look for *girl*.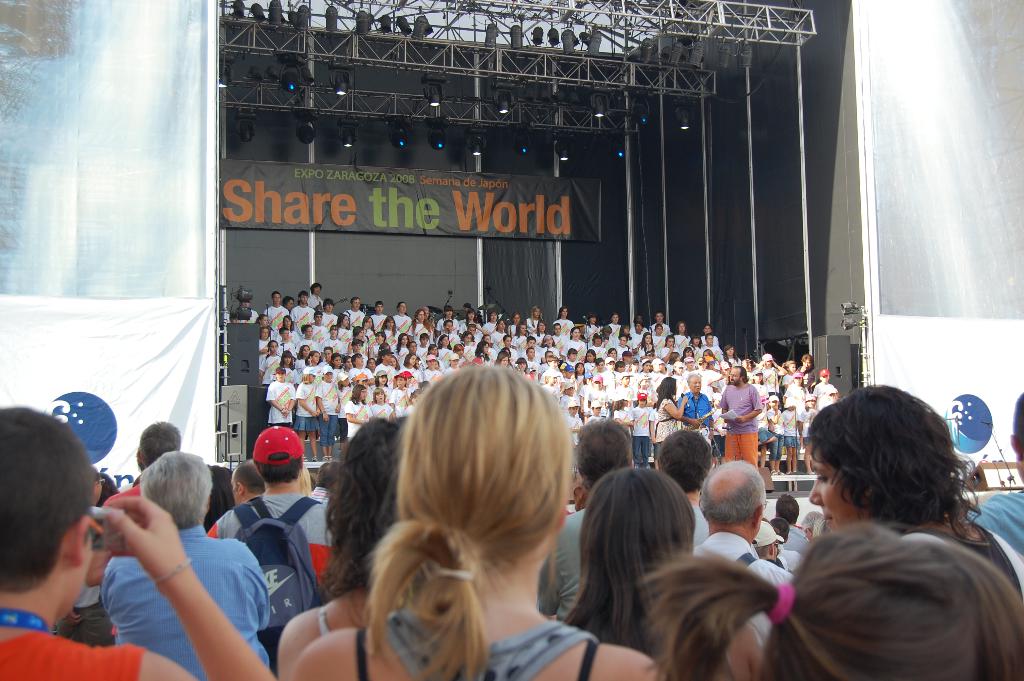
Found: (782, 361, 796, 389).
